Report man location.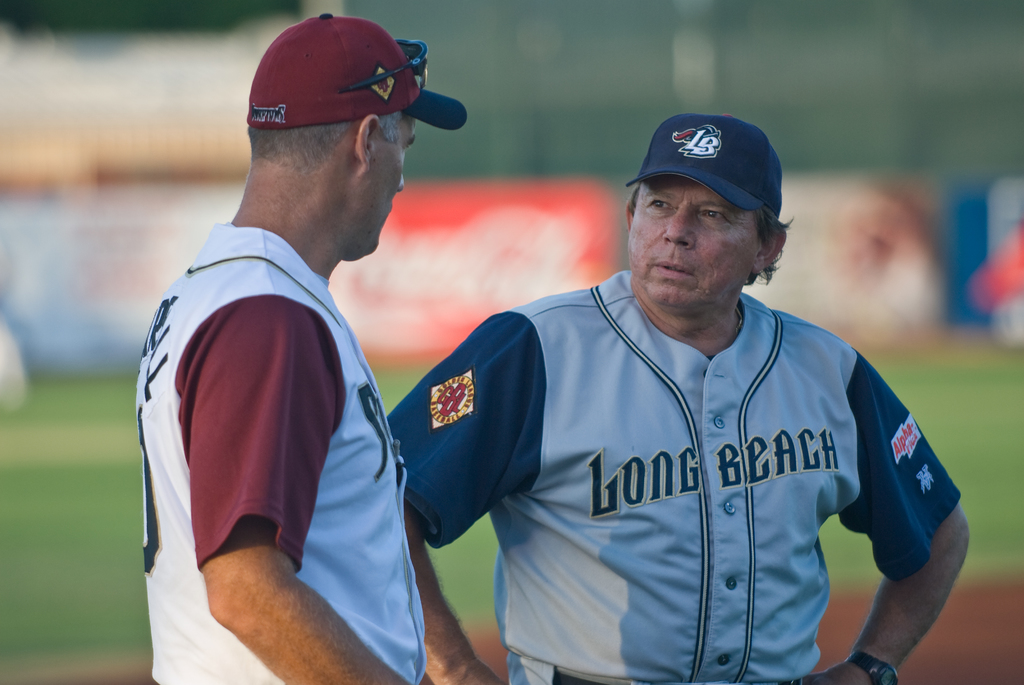
Report: (136, 0, 456, 684).
